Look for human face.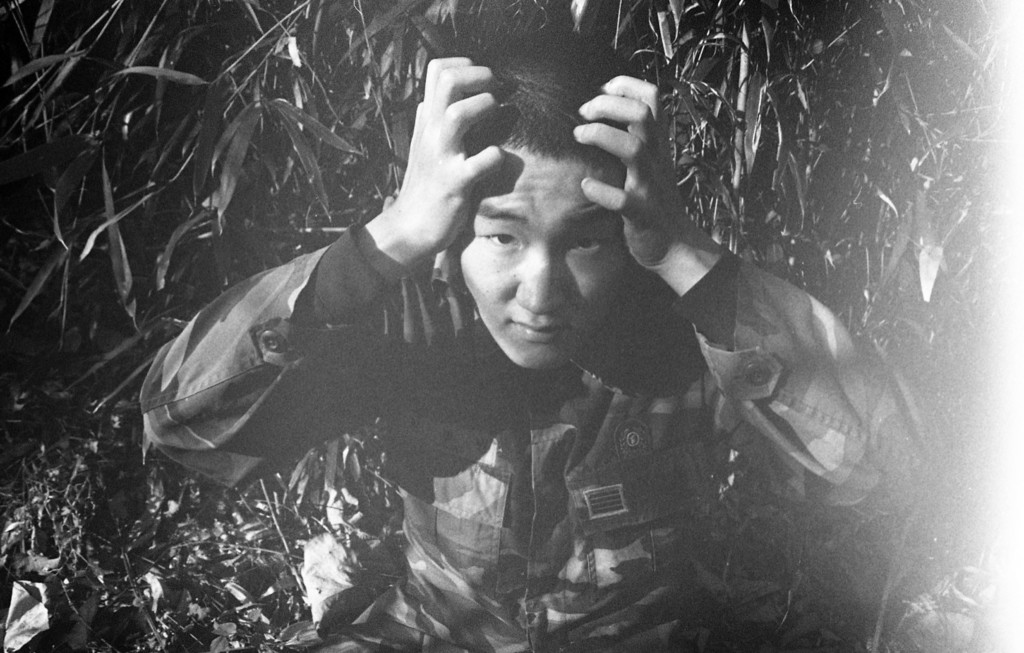
Found: [left=447, top=146, right=630, bottom=376].
